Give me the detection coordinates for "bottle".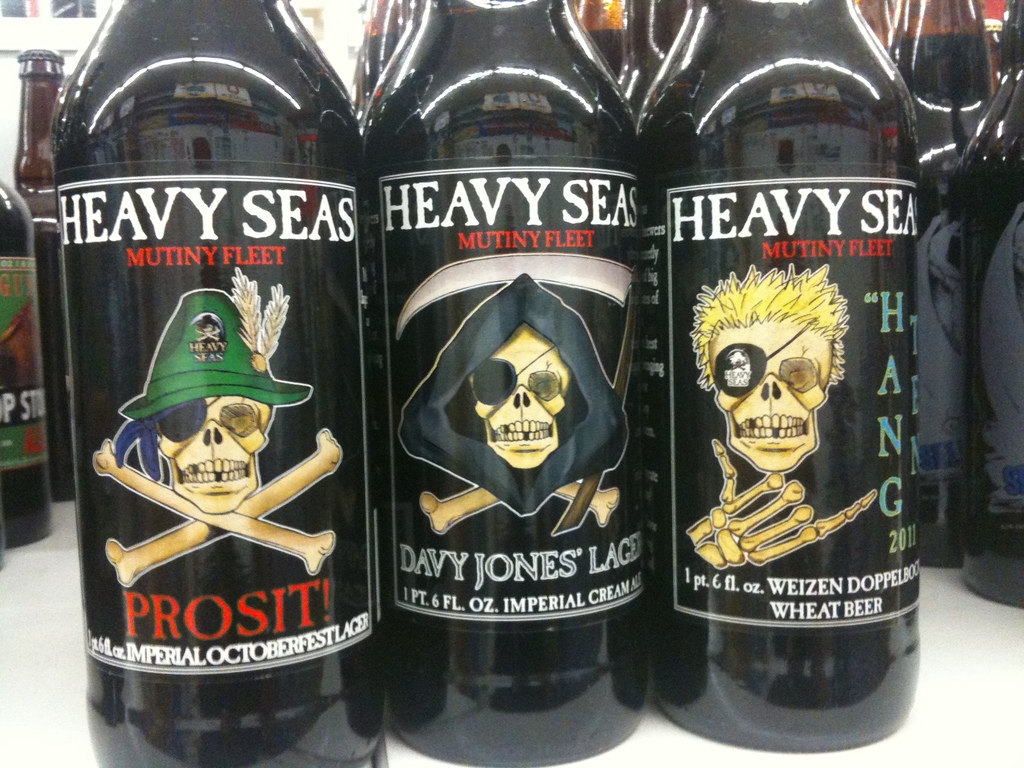
<box>64,0,399,767</box>.
